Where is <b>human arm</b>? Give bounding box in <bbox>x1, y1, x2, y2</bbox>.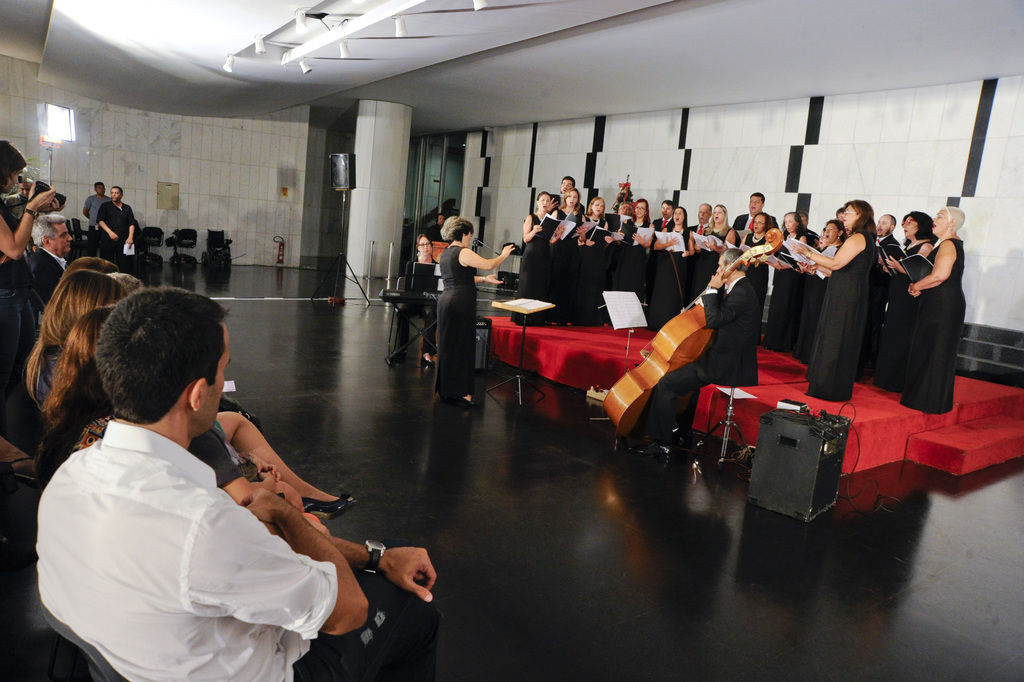
<bbox>94, 200, 115, 243</bbox>.
